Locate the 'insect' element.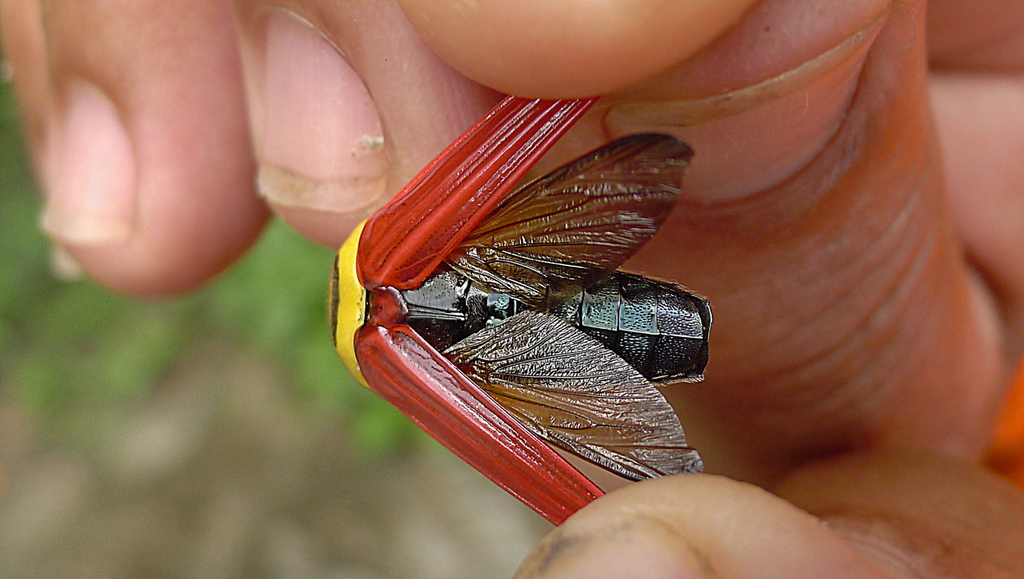
Element bbox: x1=330, y1=86, x2=730, y2=571.
